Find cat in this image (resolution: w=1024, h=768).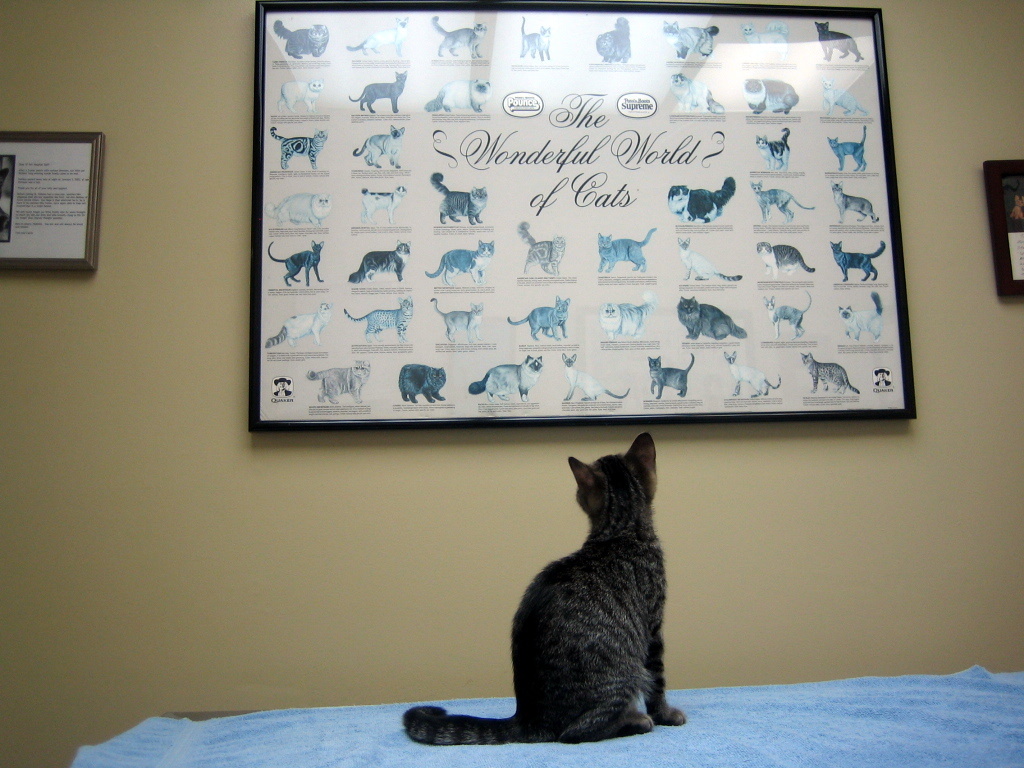
348/237/411/283.
